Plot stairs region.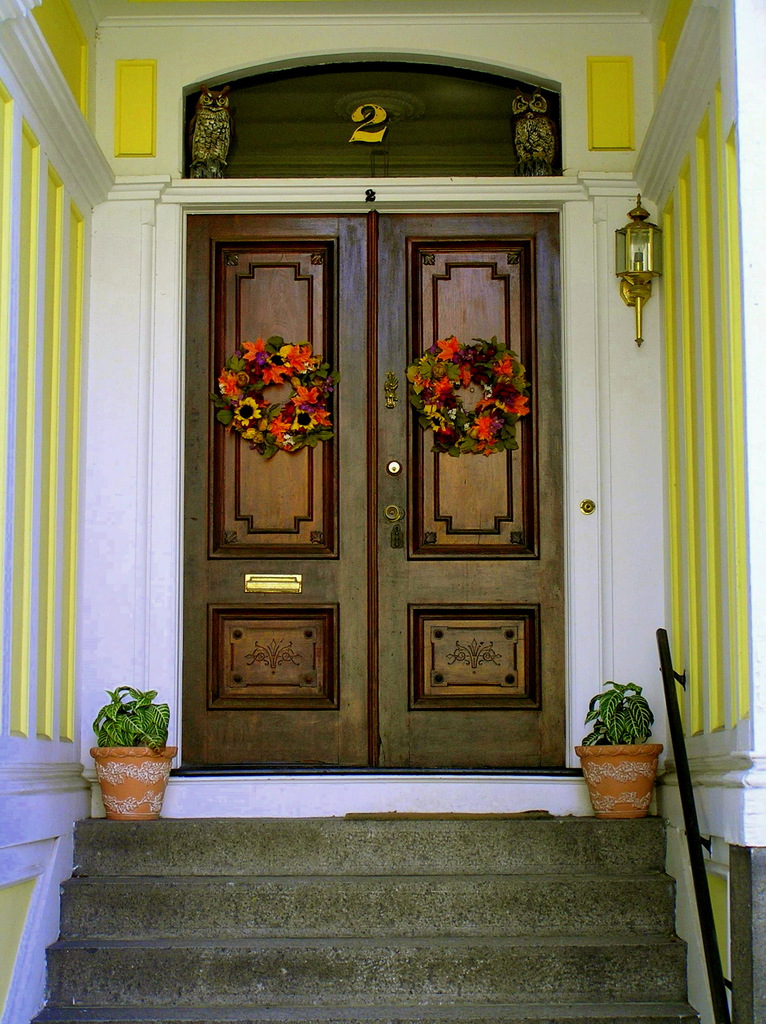
Plotted at 31 815 702 1023.
